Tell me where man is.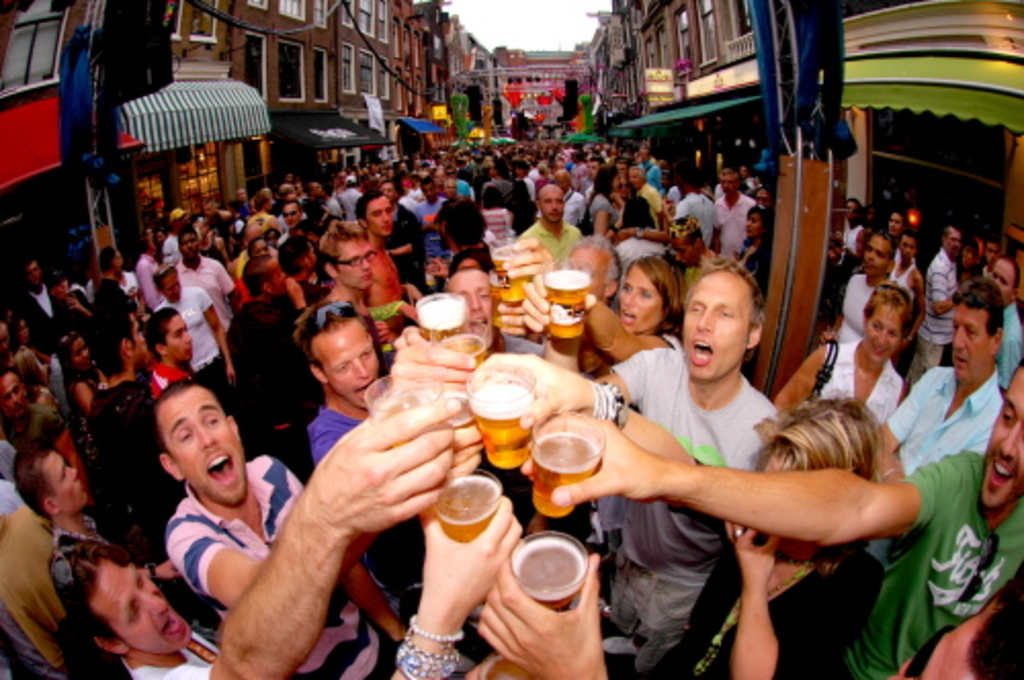
man is at <box>907,229,971,401</box>.
